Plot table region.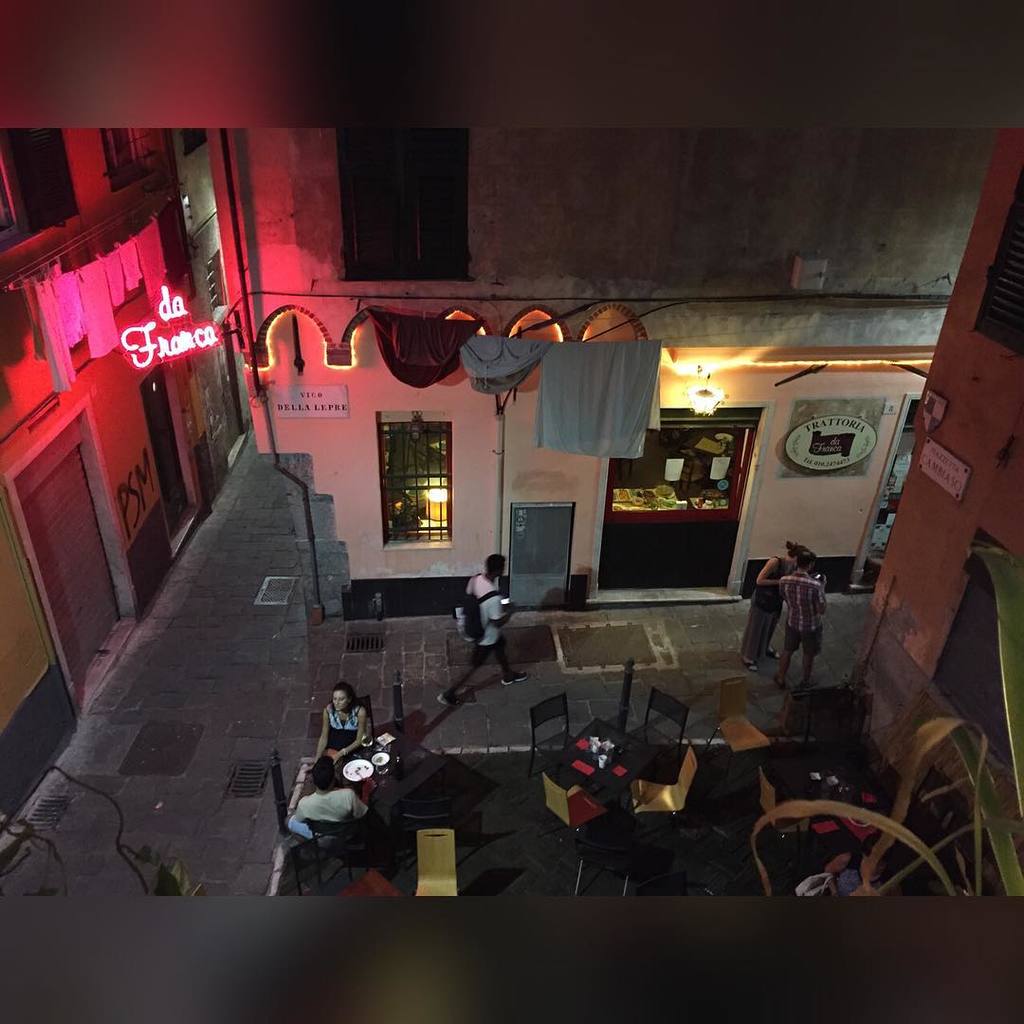
Plotted at 338:731:445:808.
